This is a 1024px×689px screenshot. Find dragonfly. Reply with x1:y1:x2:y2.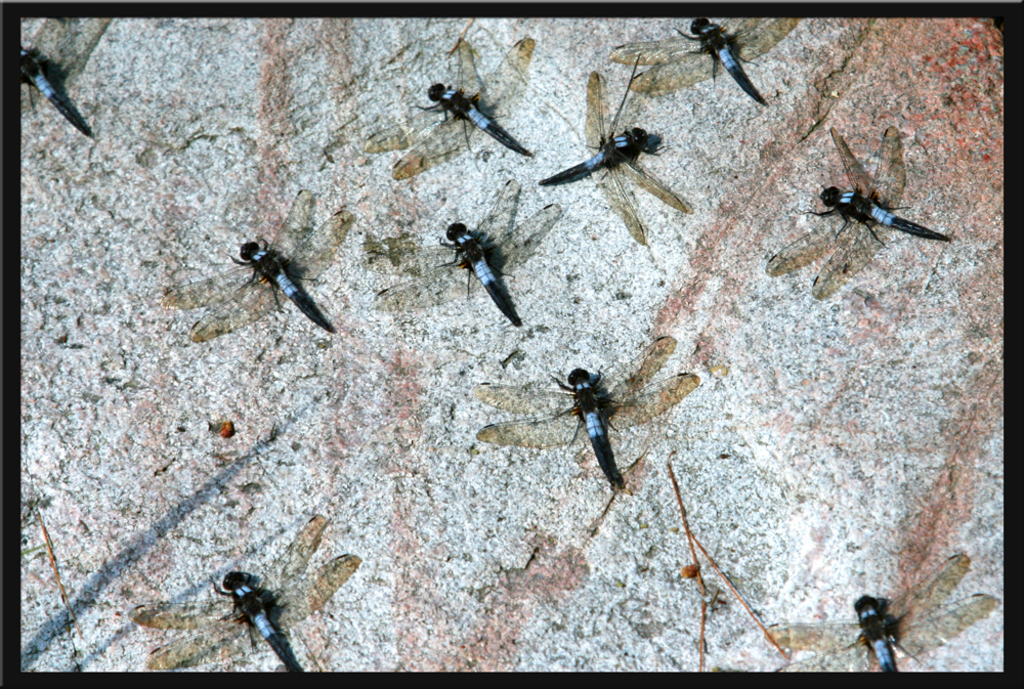
367:41:532:179.
